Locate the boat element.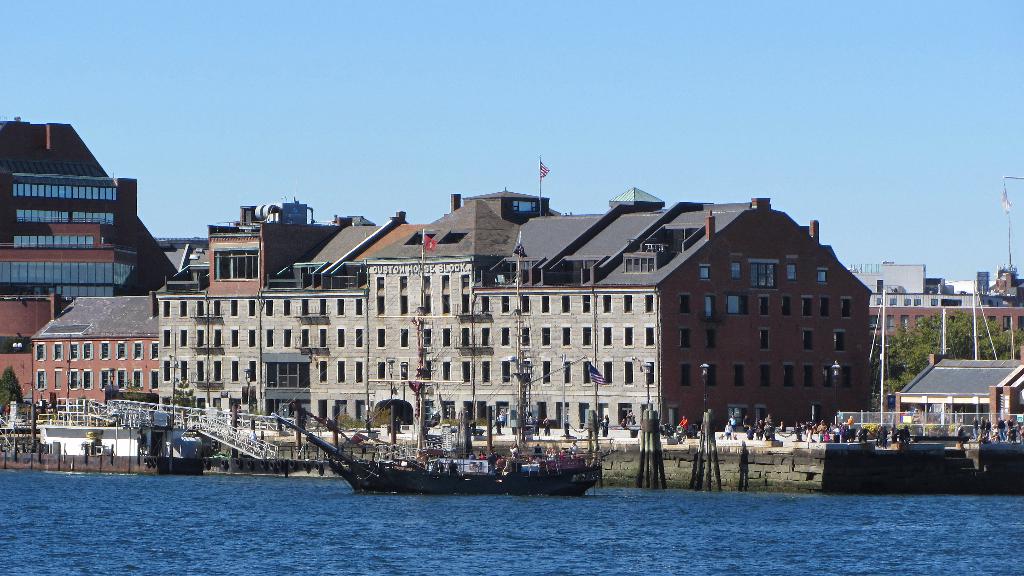
Element bbox: (276,231,606,495).
